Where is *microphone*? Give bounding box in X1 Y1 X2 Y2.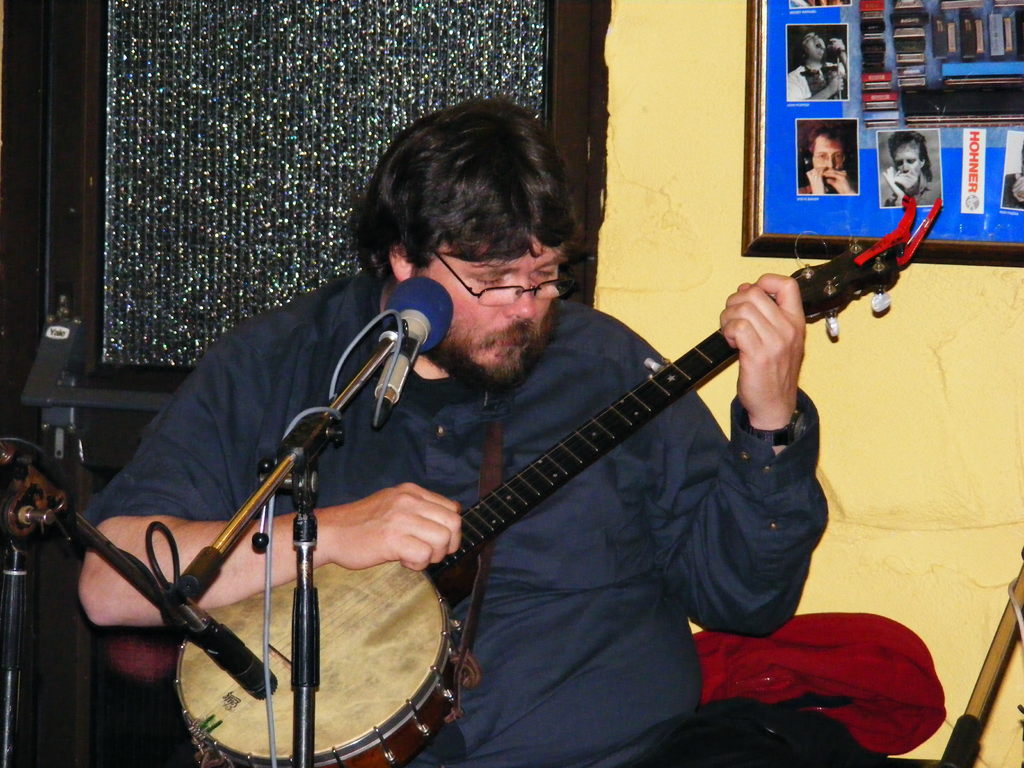
359 268 452 434.
